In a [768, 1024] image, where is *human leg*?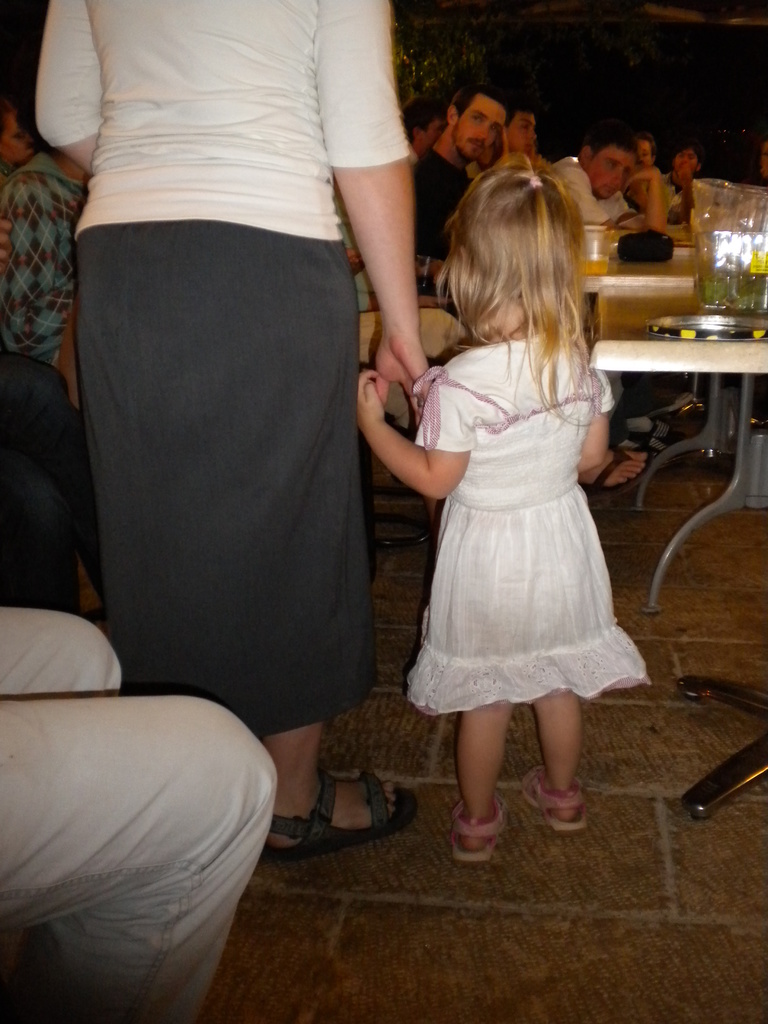
98/230/362/841.
